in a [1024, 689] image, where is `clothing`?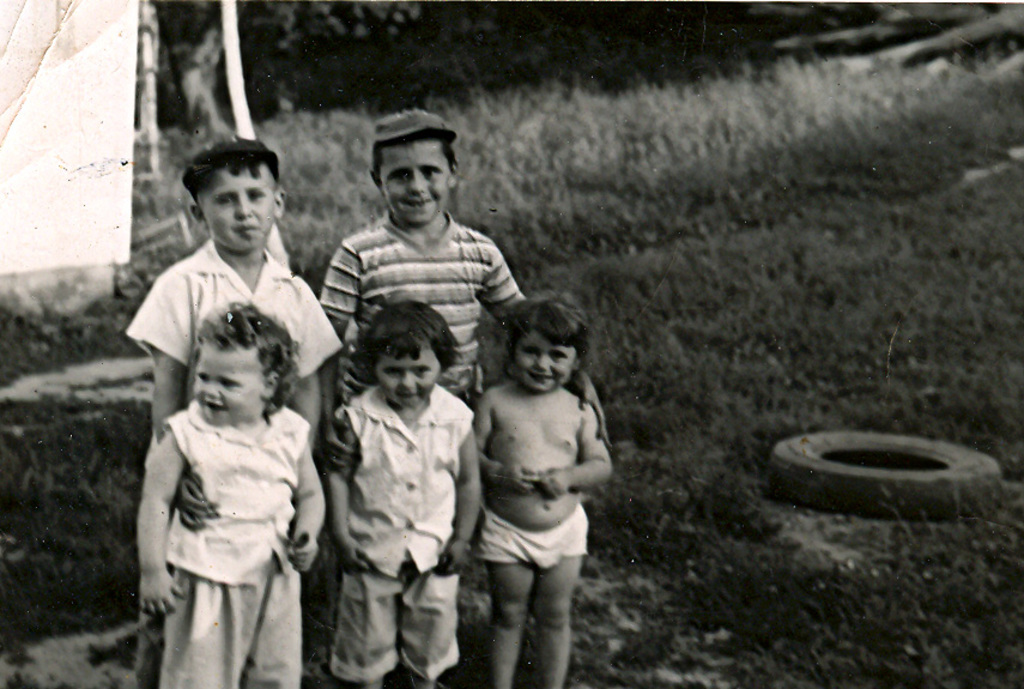
detection(486, 506, 596, 564).
